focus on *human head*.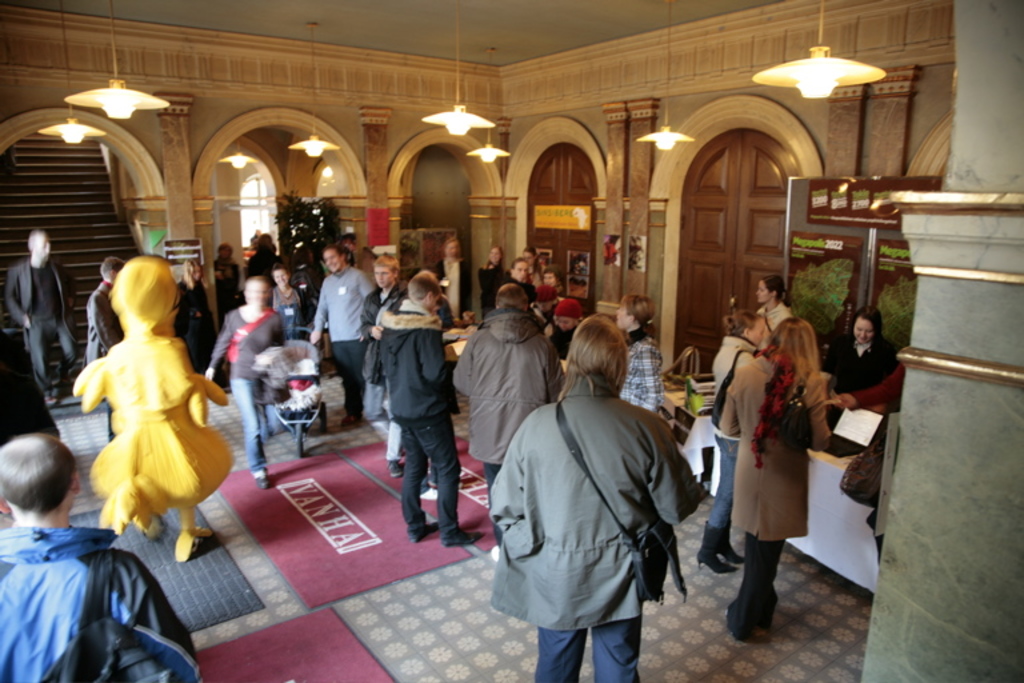
Focused at select_region(776, 319, 812, 358).
